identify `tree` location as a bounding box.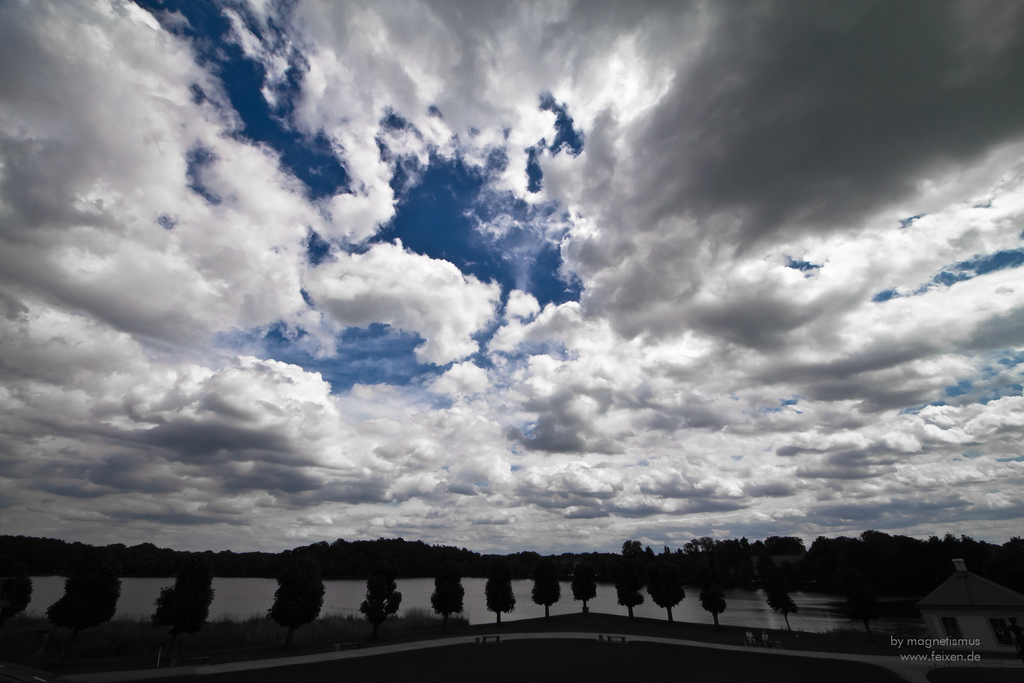
147,575,216,625.
